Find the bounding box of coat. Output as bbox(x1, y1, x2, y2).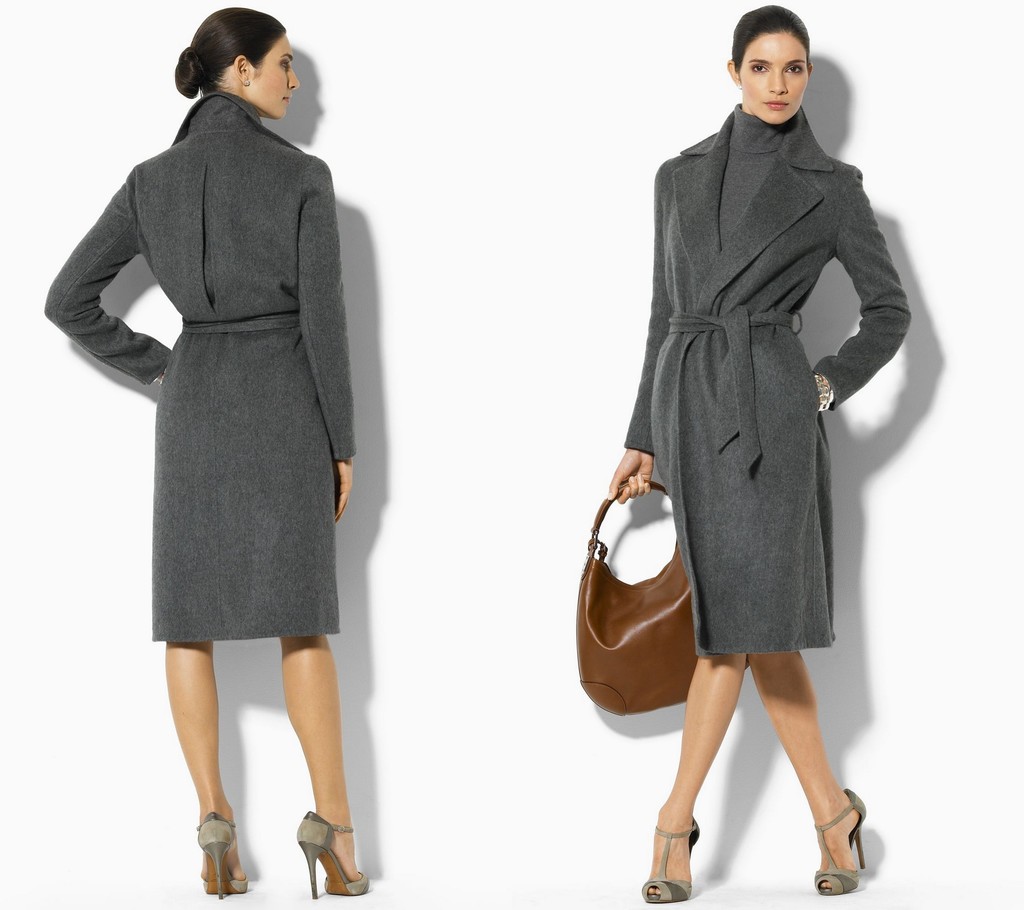
bbox(625, 90, 909, 665).
